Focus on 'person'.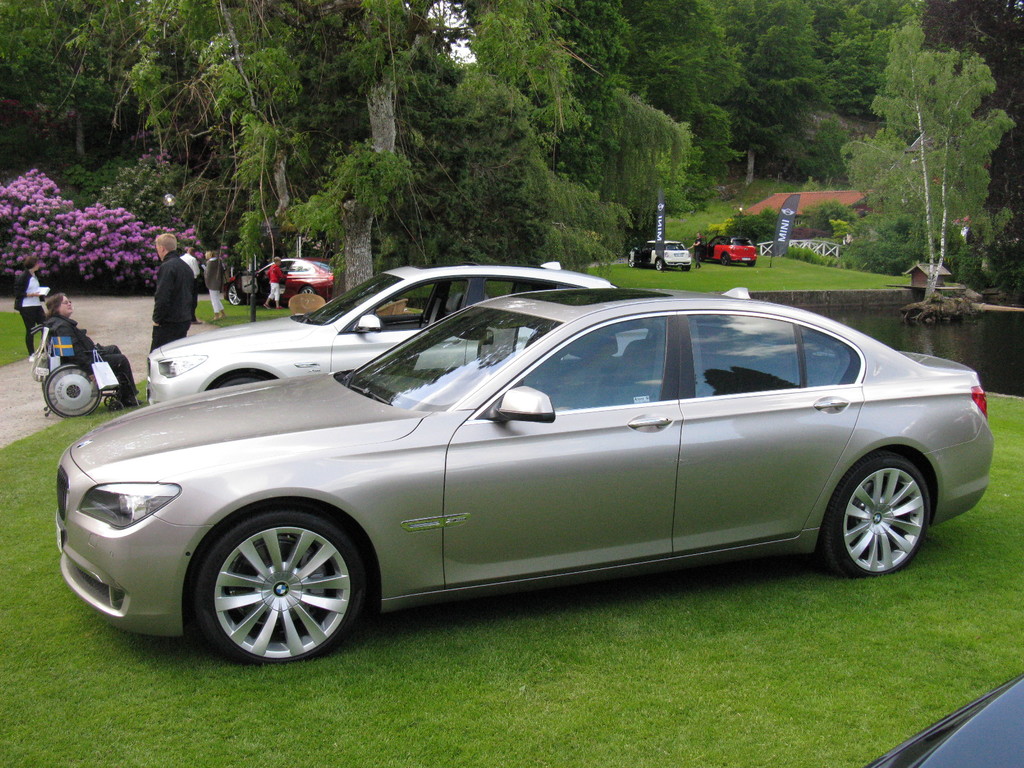
Focused at select_region(169, 244, 210, 321).
